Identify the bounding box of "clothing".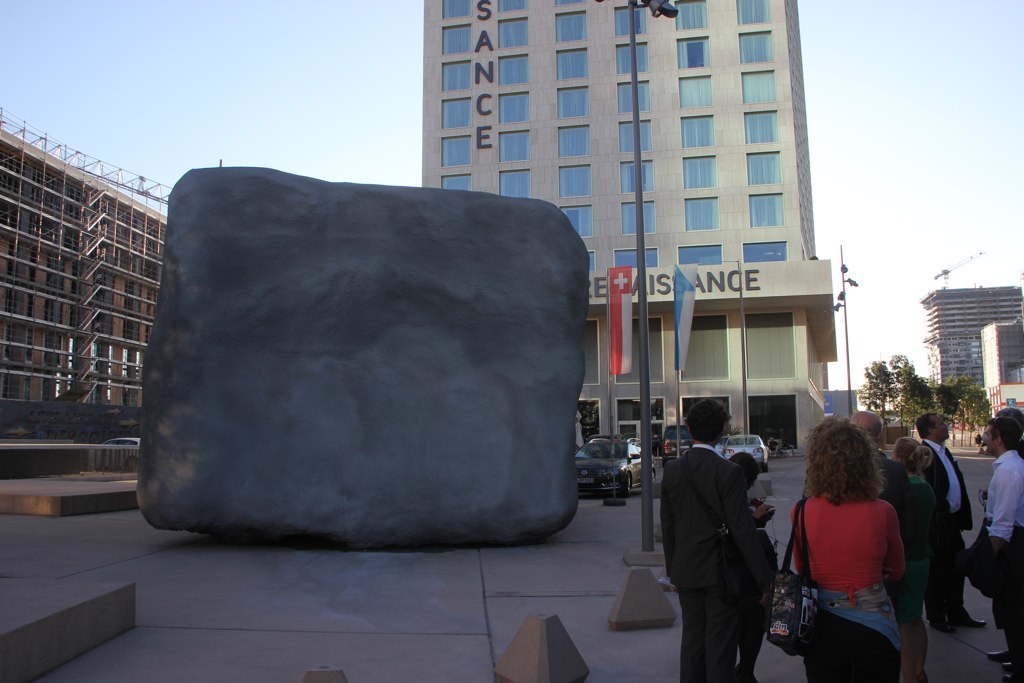
x1=981, y1=449, x2=1023, y2=670.
